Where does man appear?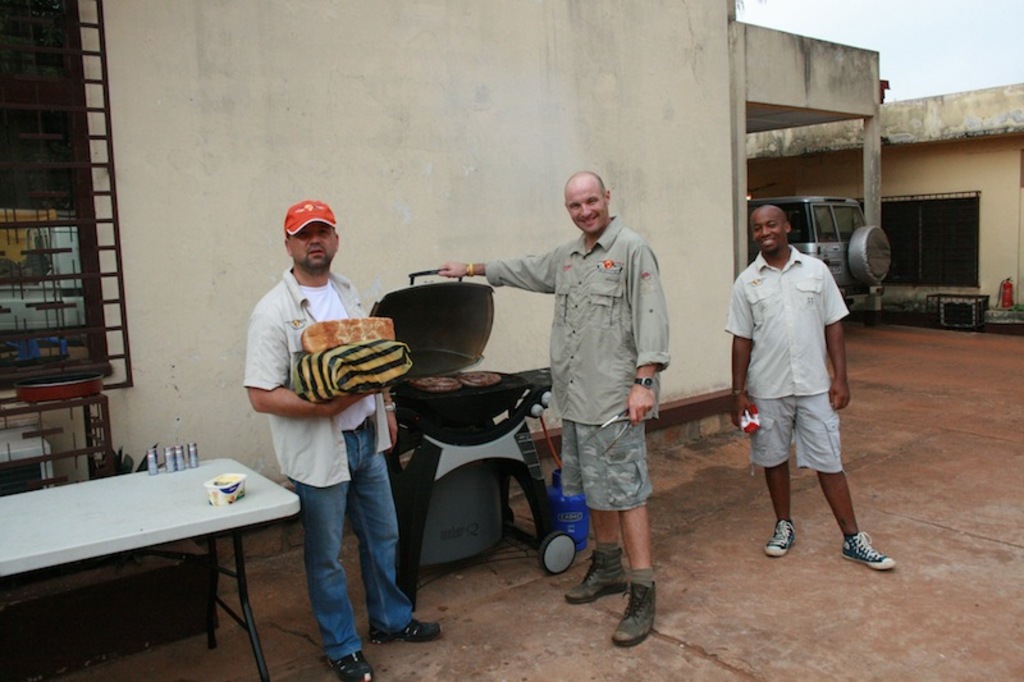
Appears at [440, 169, 669, 651].
